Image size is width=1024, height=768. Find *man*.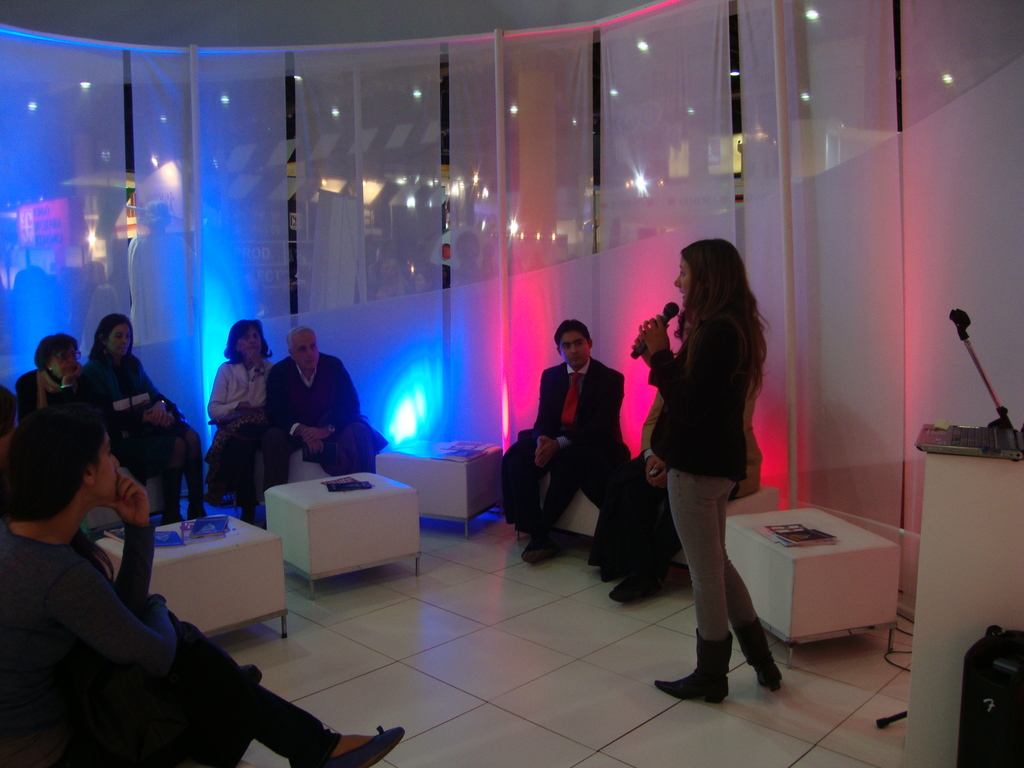
x1=502 y1=318 x2=621 y2=564.
